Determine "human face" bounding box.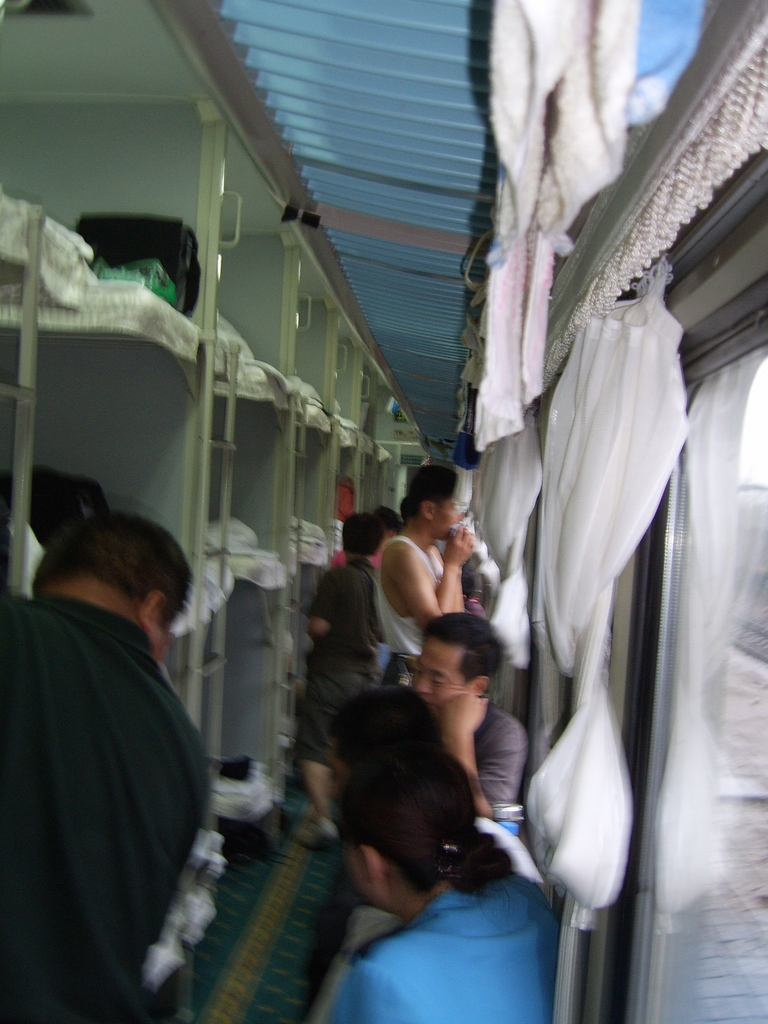
Determined: <region>429, 501, 457, 540</region>.
